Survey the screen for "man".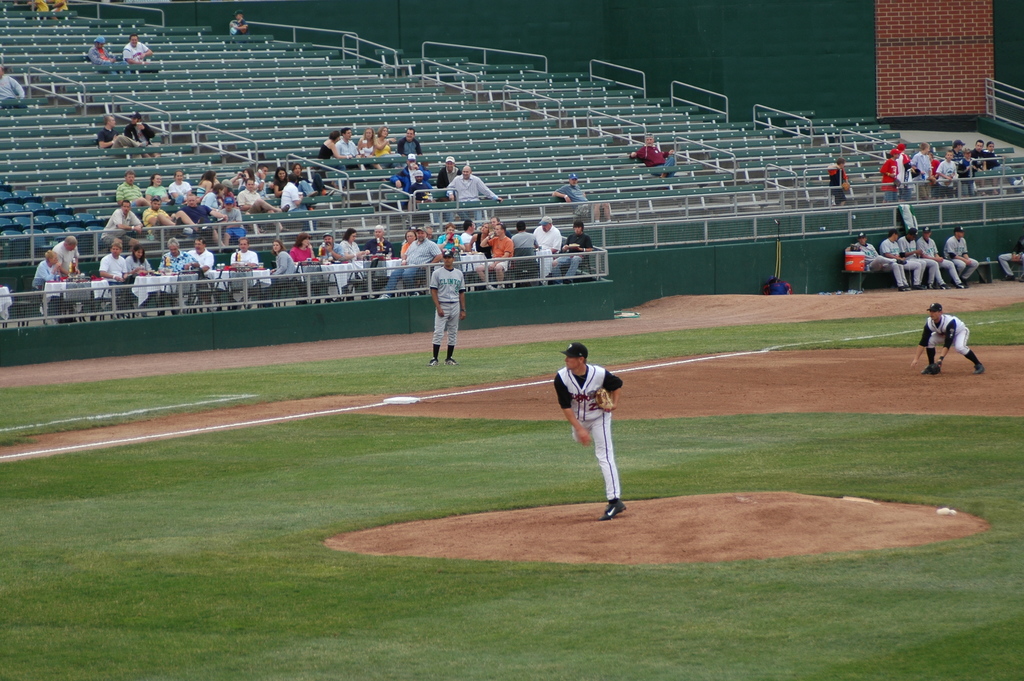
Survey found: (left=909, top=300, right=989, bottom=375).
